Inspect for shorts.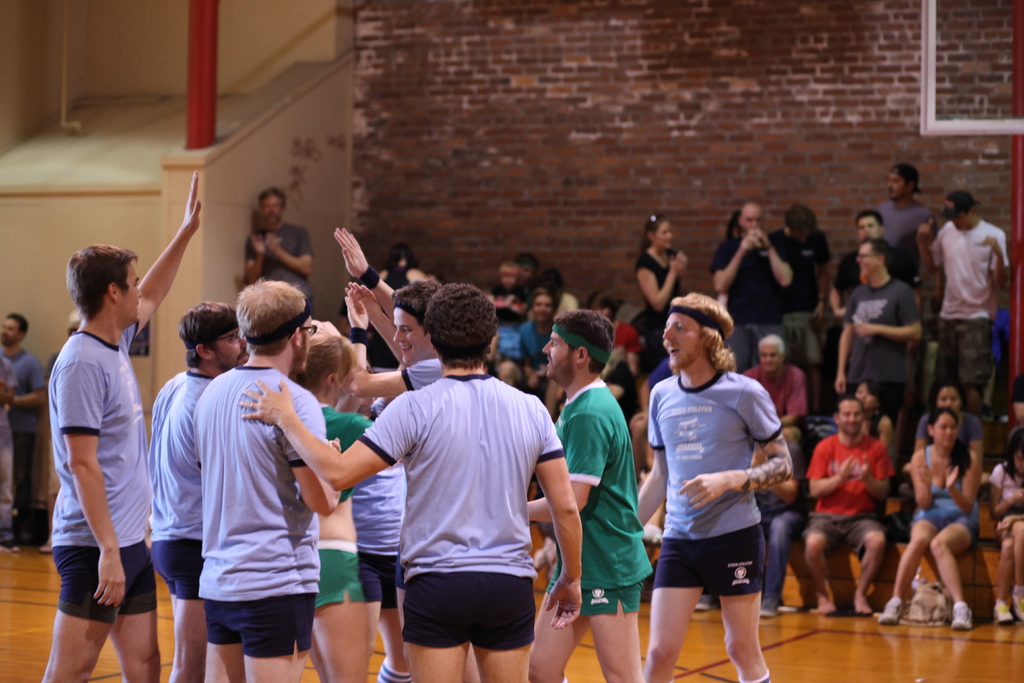
Inspection: 399 573 532 646.
